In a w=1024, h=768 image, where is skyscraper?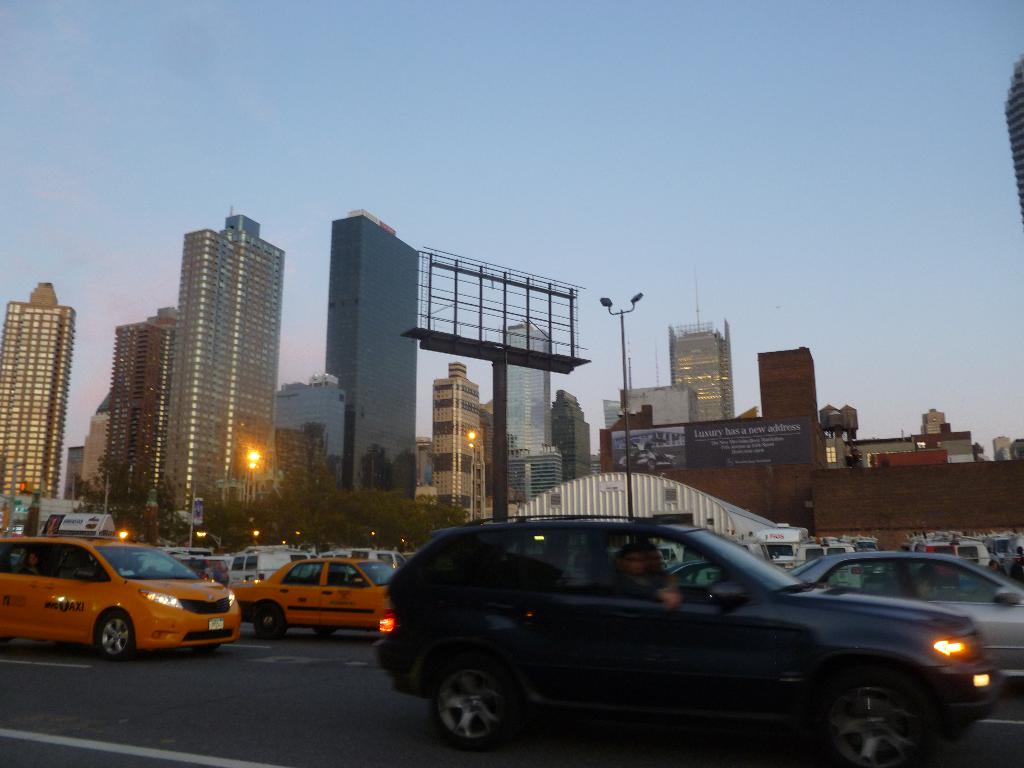
(x1=501, y1=317, x2=548, y2=451).
